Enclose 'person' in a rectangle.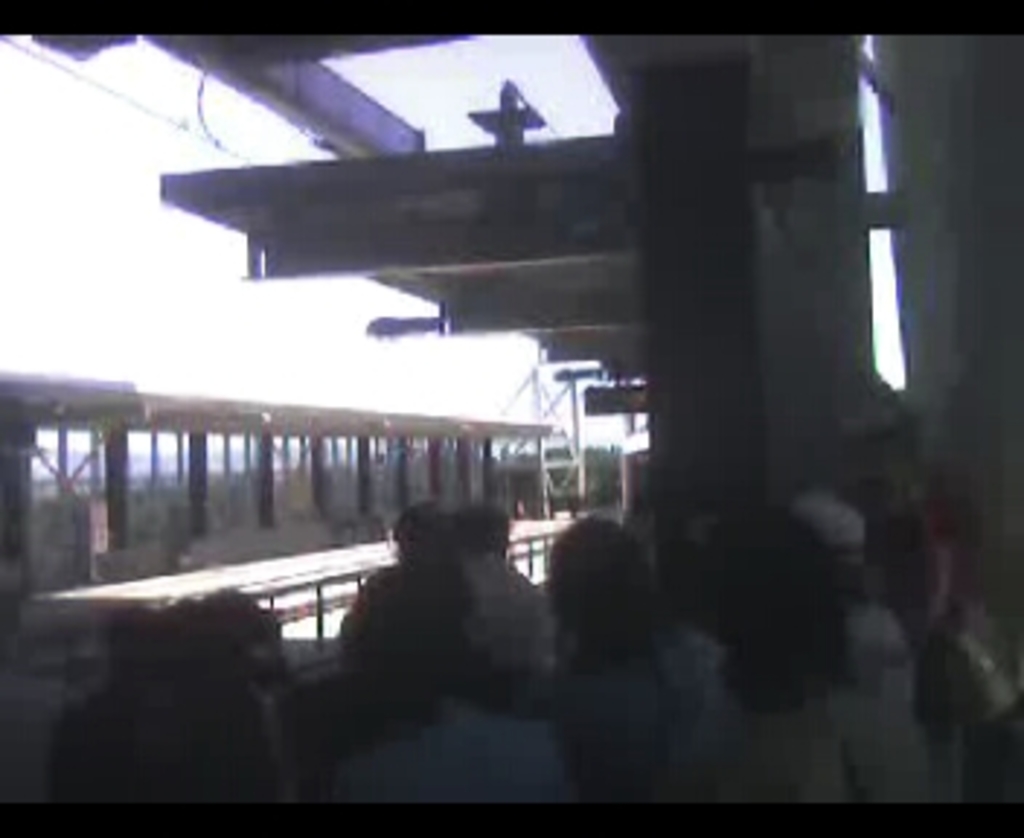
329 489 506 719.
